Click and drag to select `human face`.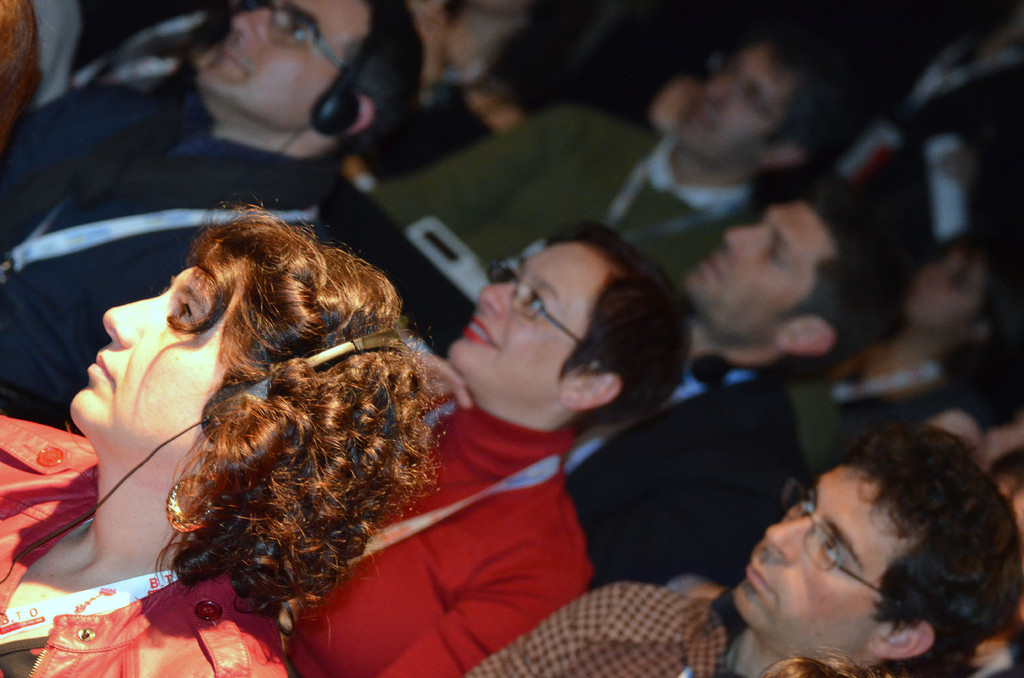
Selection: (731, 464, 905, 663).
